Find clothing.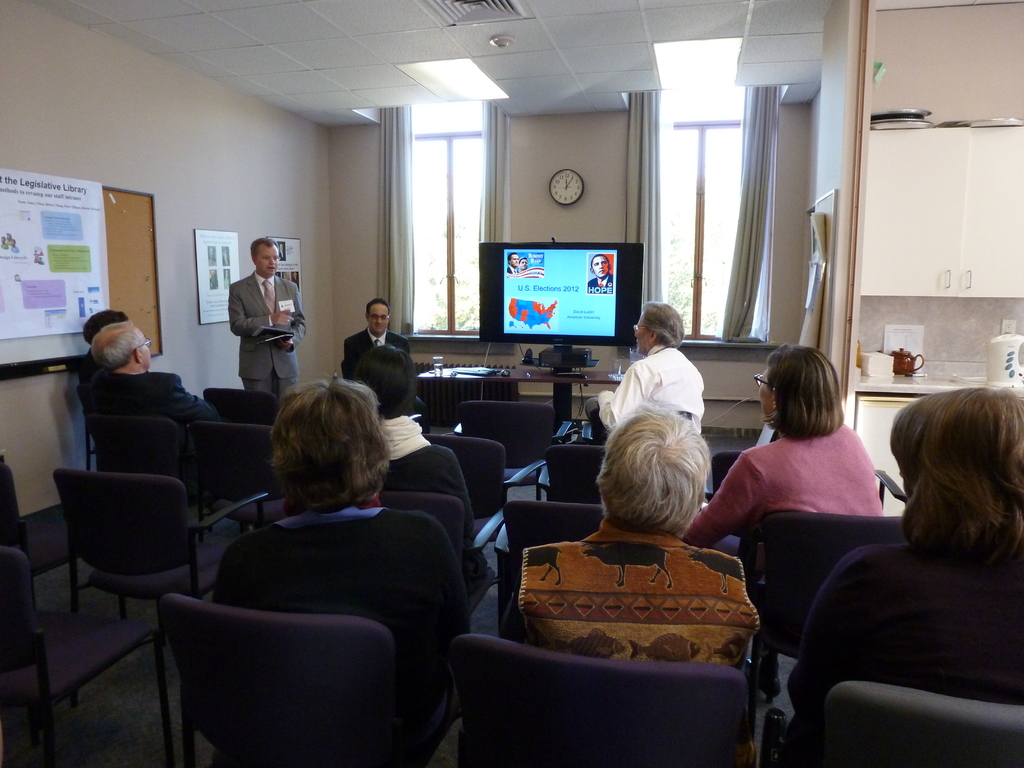
682, 420, 883, 545.
